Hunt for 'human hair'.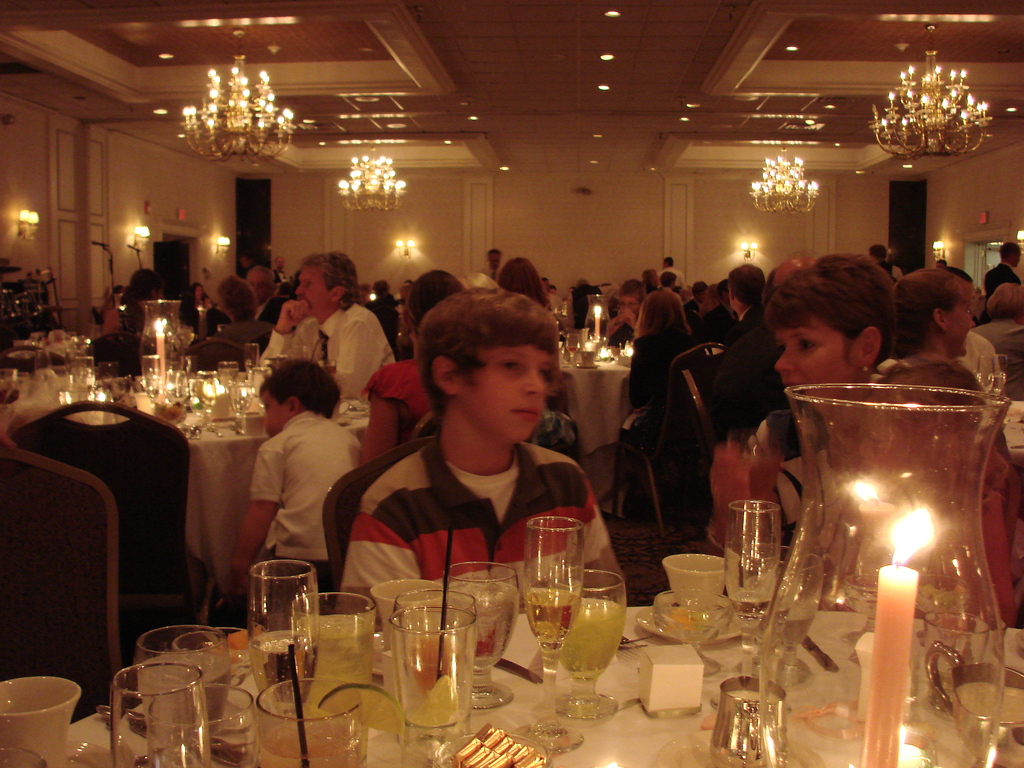
Hunted down at box=[260, 358, 346, 422].
